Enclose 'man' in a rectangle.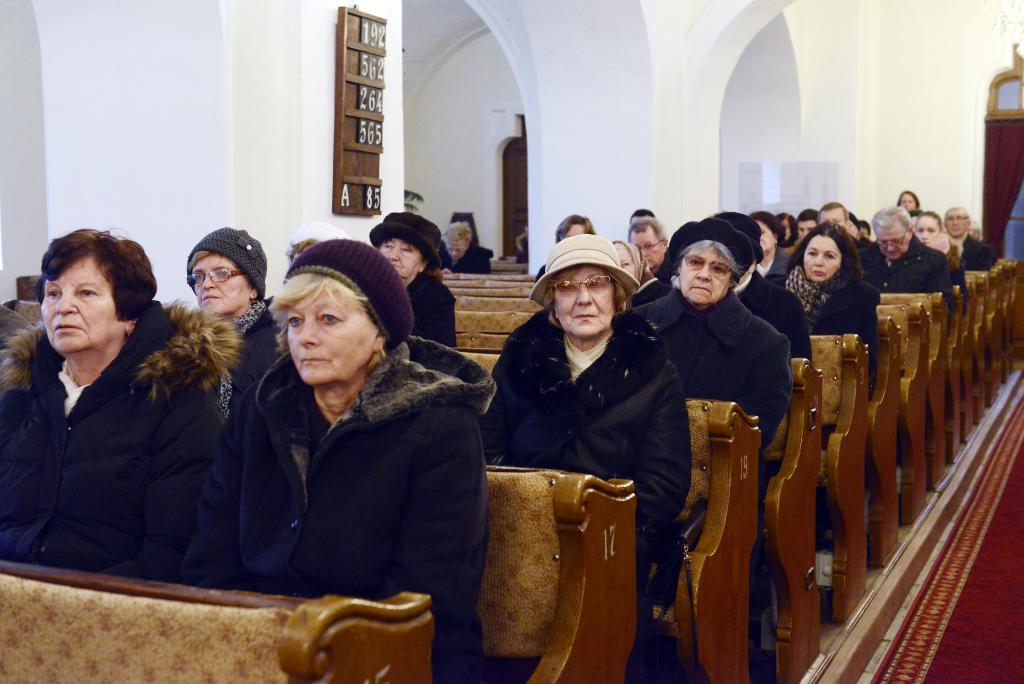
{"x1": 627, "y1": 218, "x2": 667, "y2": 284}.
